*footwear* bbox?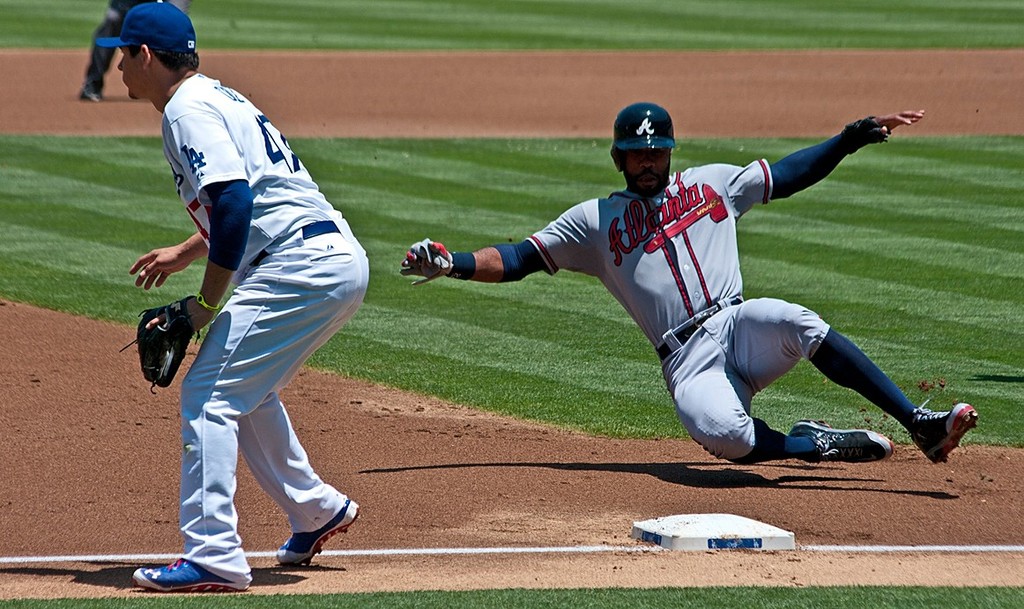
(left=279, top=494, right=366, bottom=565)
